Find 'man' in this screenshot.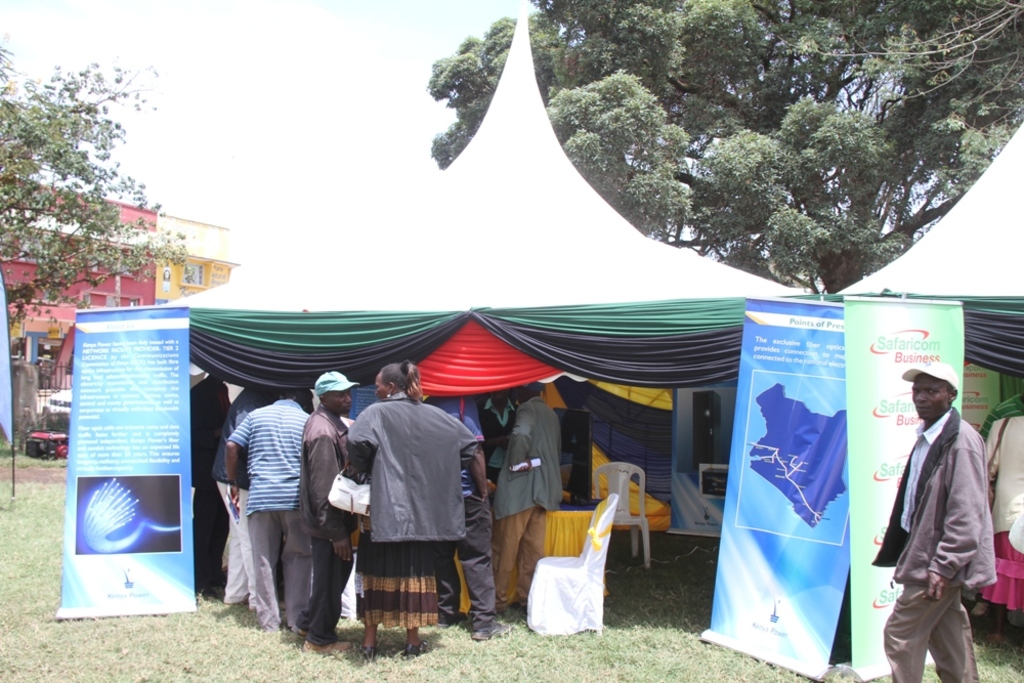
The bounding box for 'man' is Rect(223, 388, 314, 636).
